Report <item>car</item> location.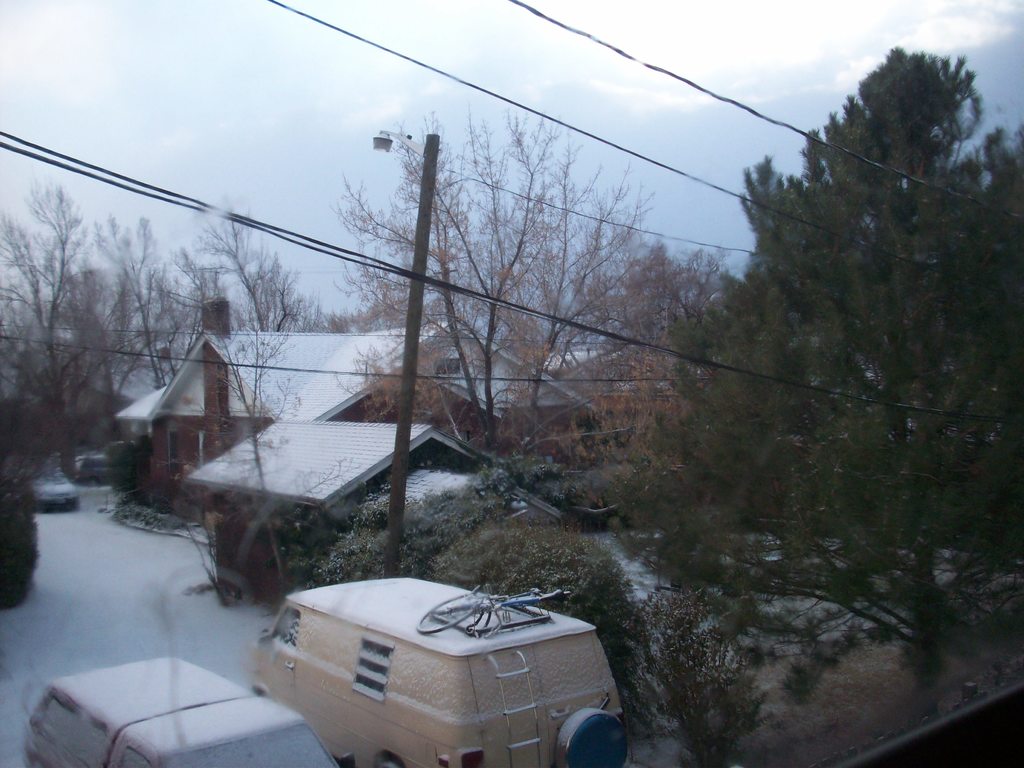
Report: crop(28, 465, 81, 513).
